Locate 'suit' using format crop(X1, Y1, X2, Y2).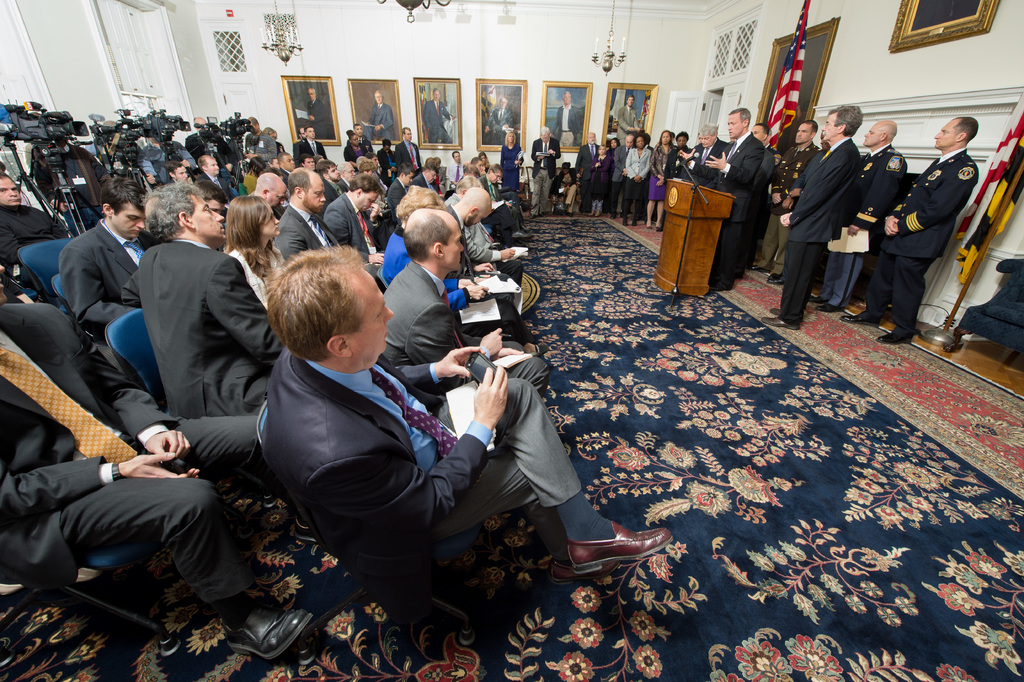
crop(625, 146, 650, 184).
